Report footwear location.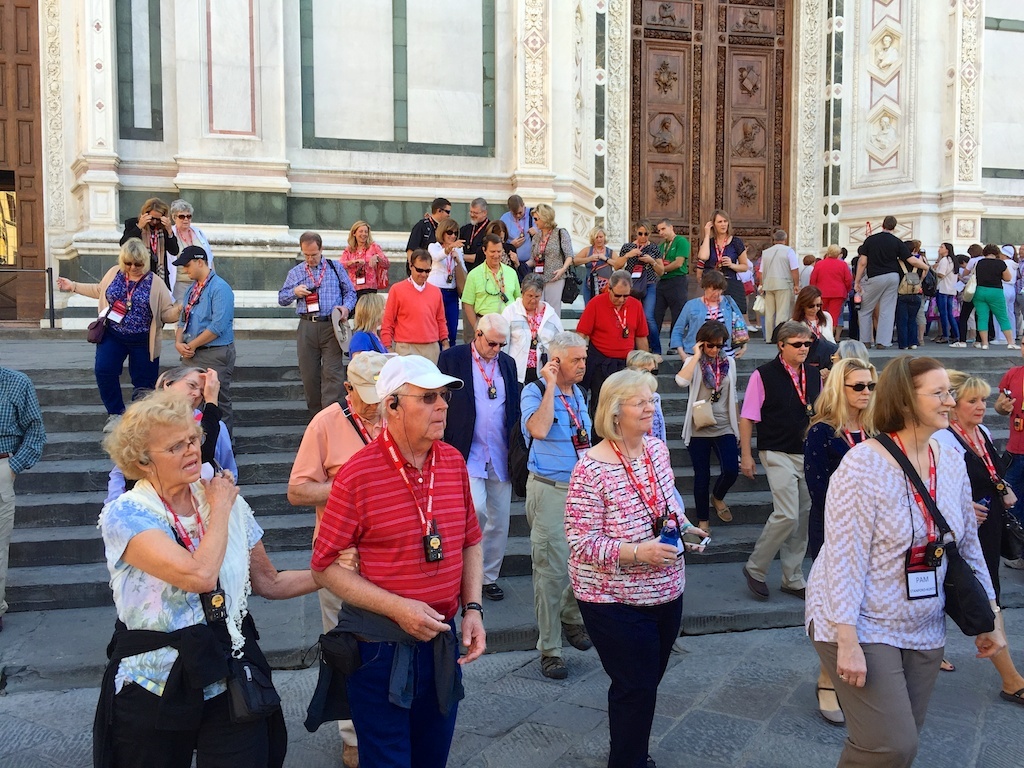
Report: 873,341,884,350.
